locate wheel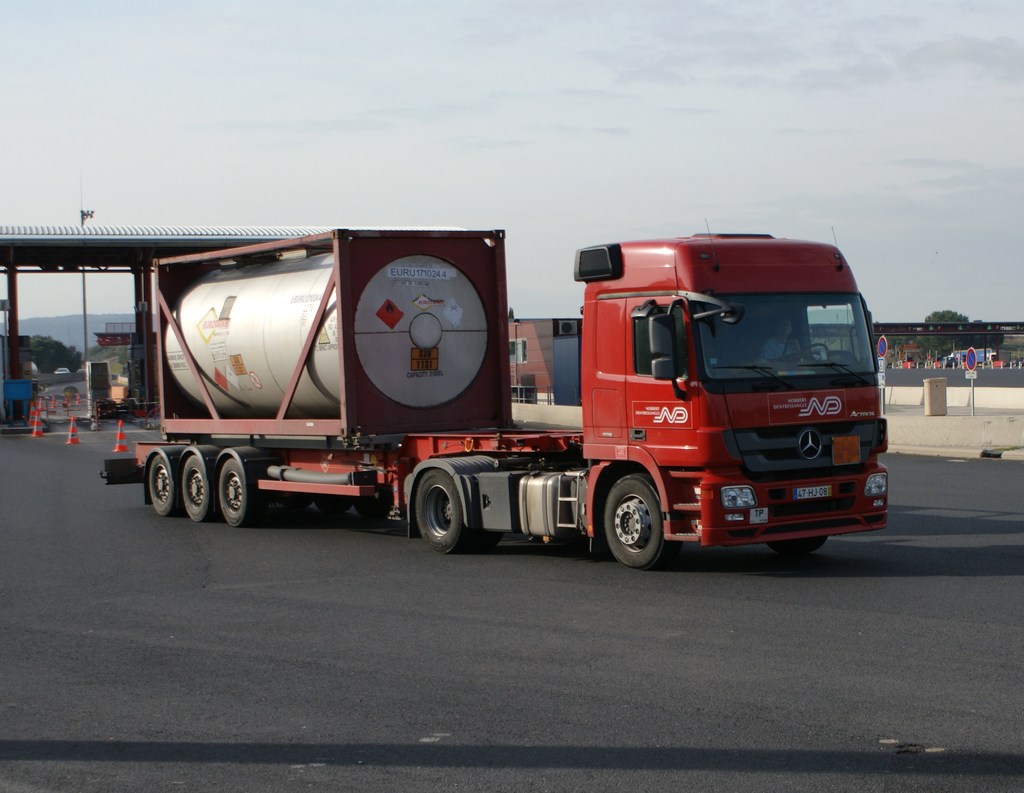
804/342/829/364
